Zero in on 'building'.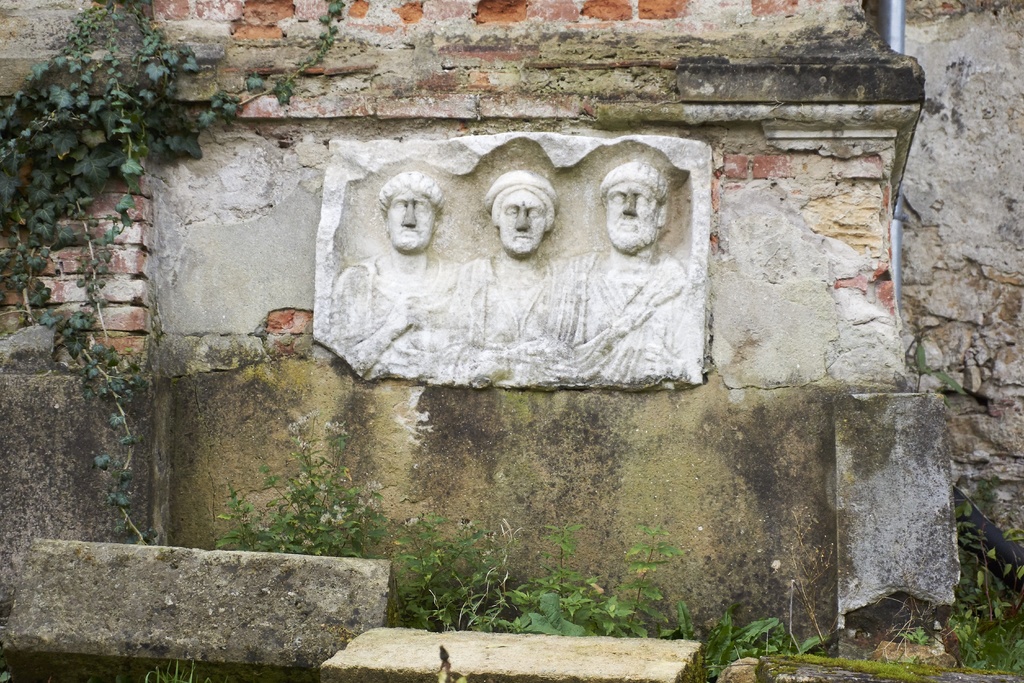
Zeroed in: BBox(0, 0, 1018, 682).
